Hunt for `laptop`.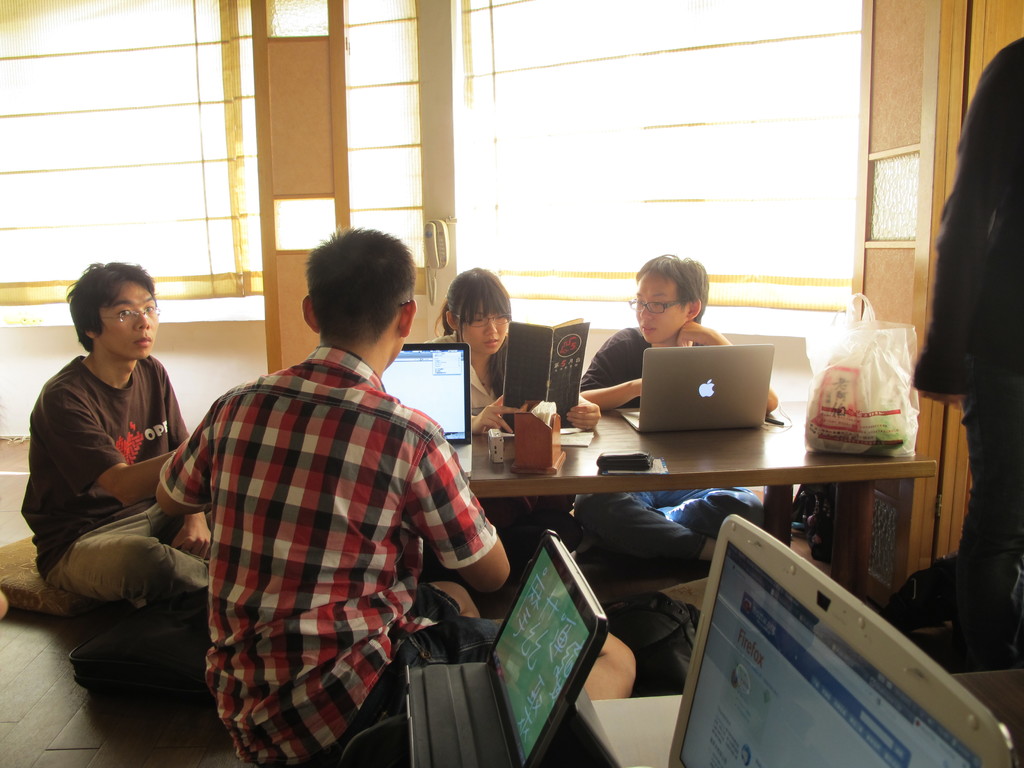
Hunted down at {"x1": 668, "y1": 513, "x2": 1020, "y2": 767}.
